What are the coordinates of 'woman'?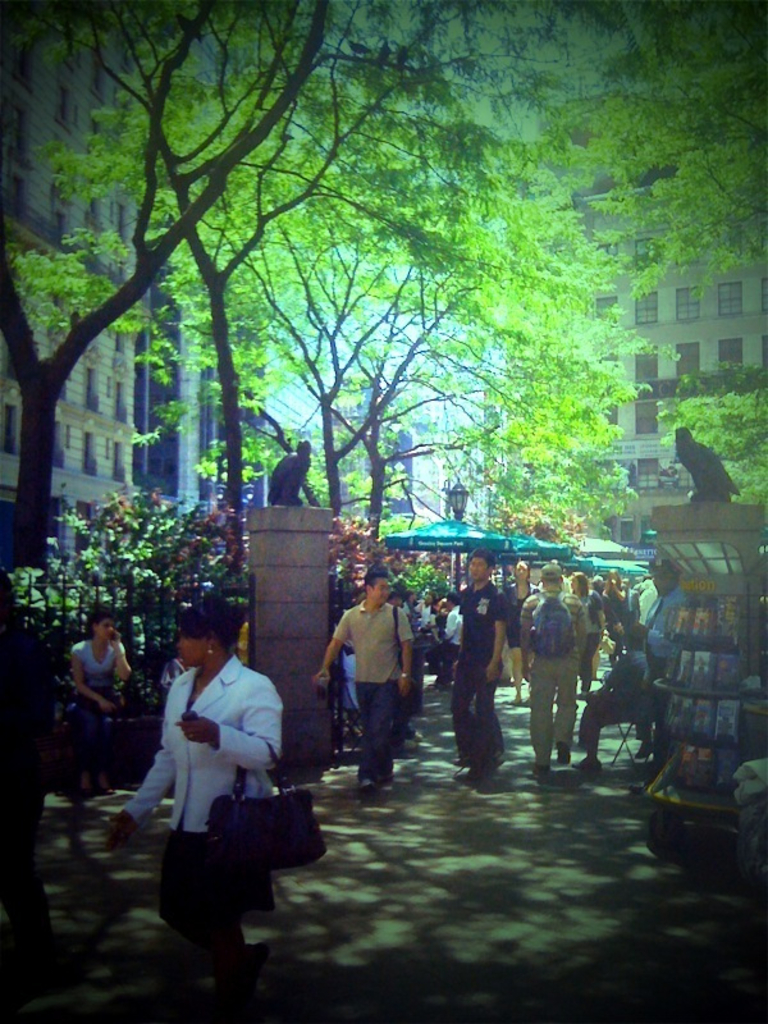
[x1=604, y1=563, x2=646, y2=609].
